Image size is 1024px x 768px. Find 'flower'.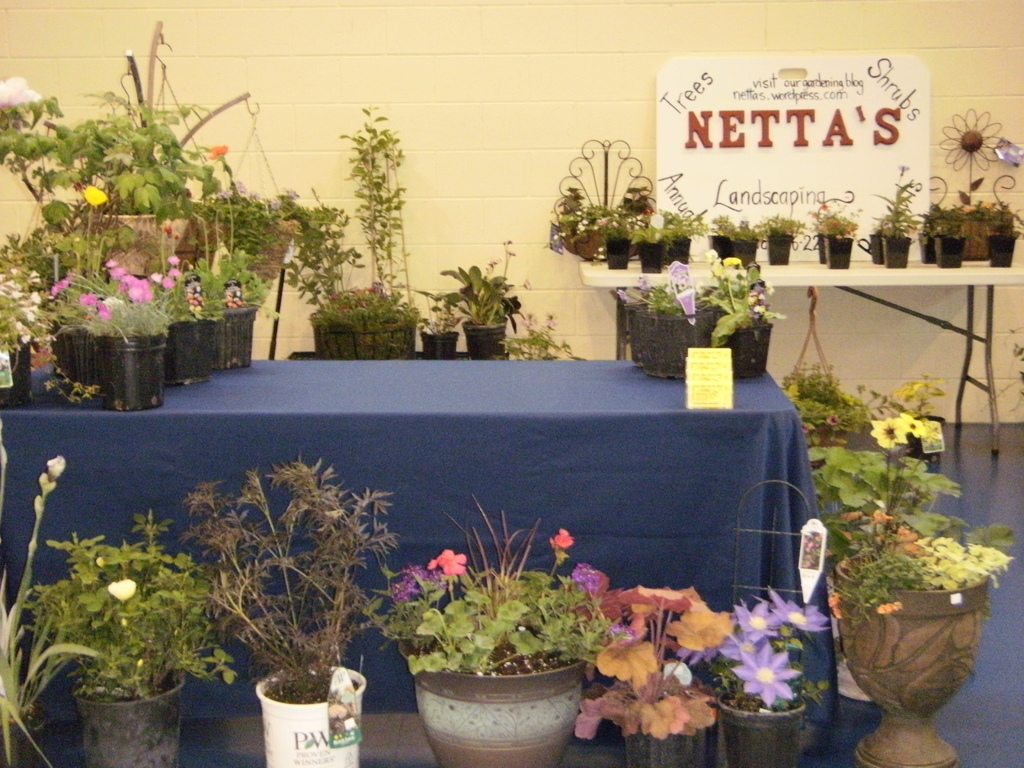
[719, 612, 813, 726].
